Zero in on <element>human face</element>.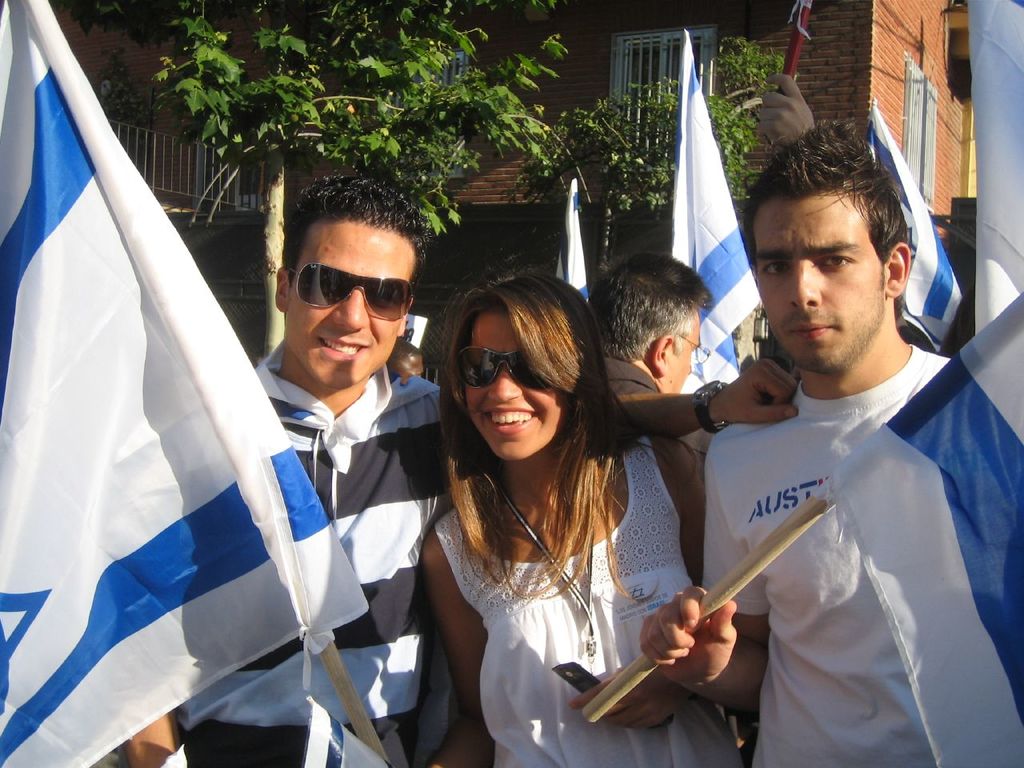
Zeroed in: select_region(660, 318, 698, 396).
